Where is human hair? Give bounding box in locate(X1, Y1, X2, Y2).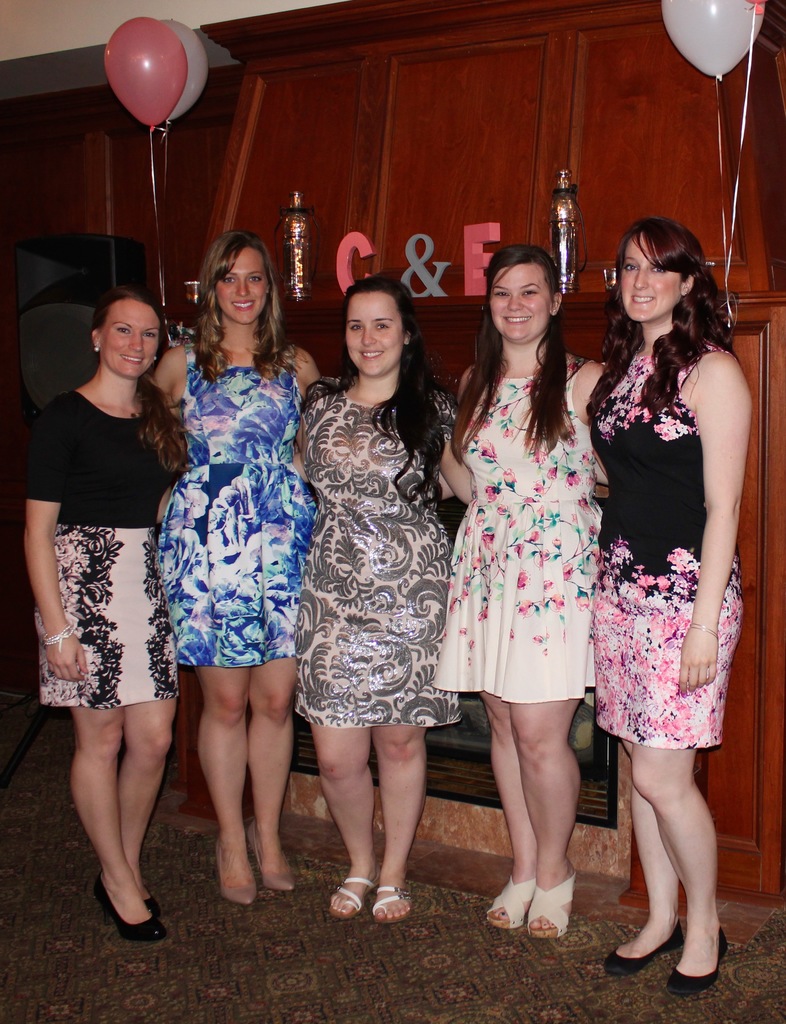
locate(609, 198, 735, 391).
